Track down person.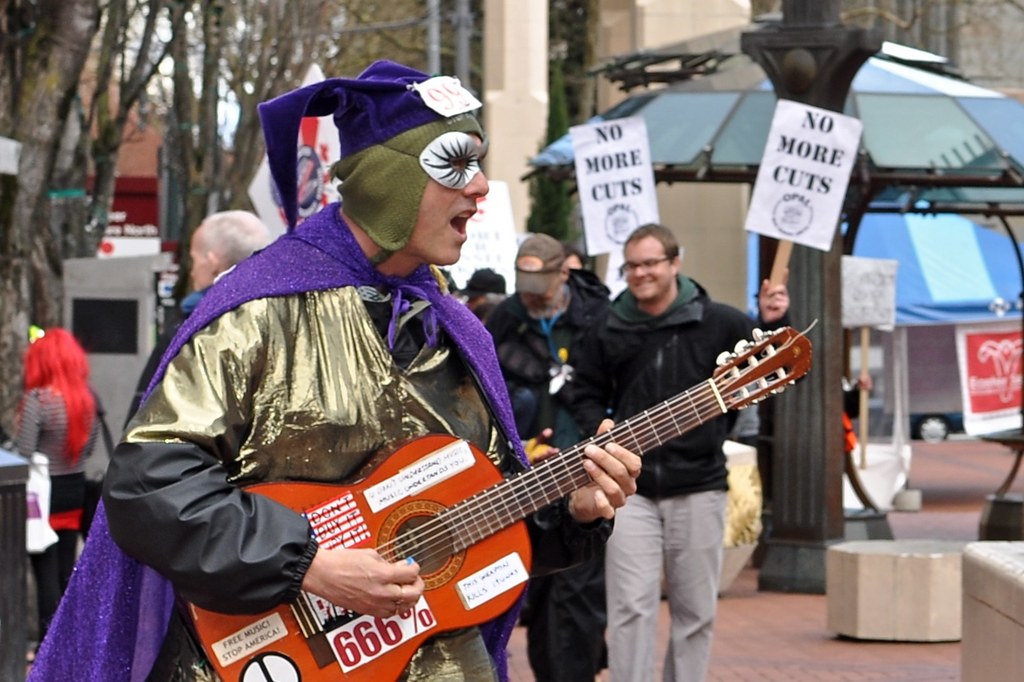
Tracked to left=483, top=234, right=610, bottom=681.
